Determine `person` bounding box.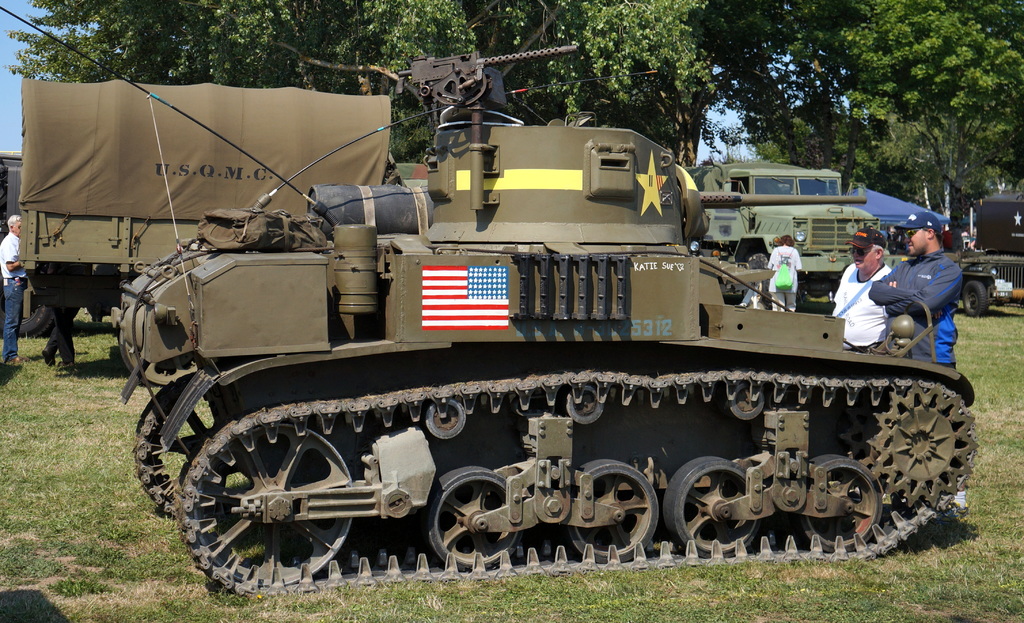
Determined: <box>870,211,961,368</box>.
